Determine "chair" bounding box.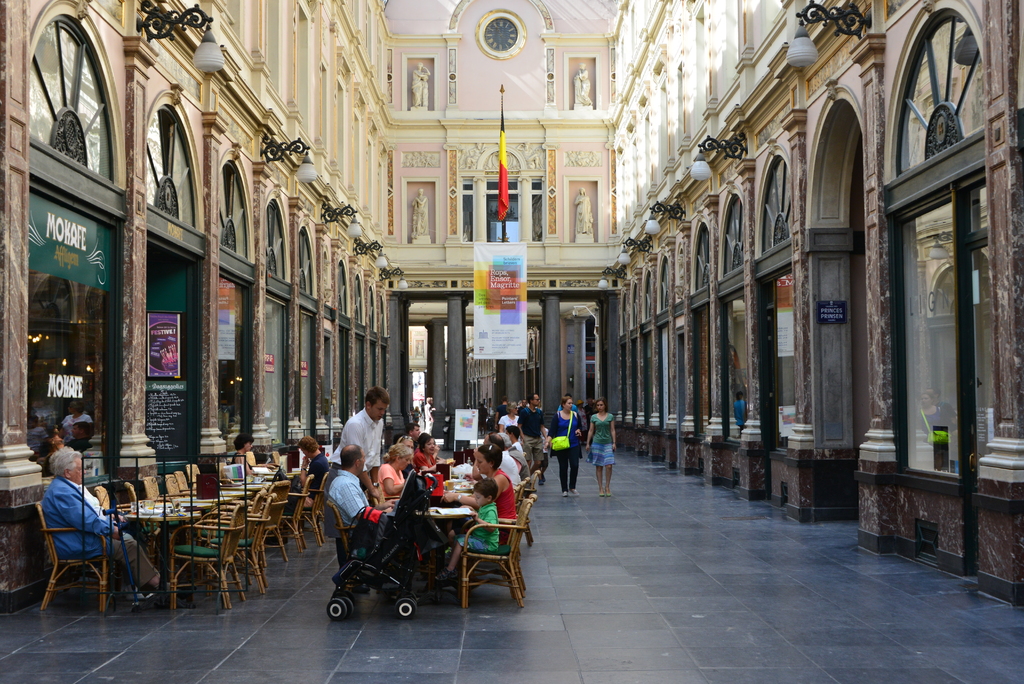
Determined: pyautogui.locateOnScreen(95, 486, 163, 590).
